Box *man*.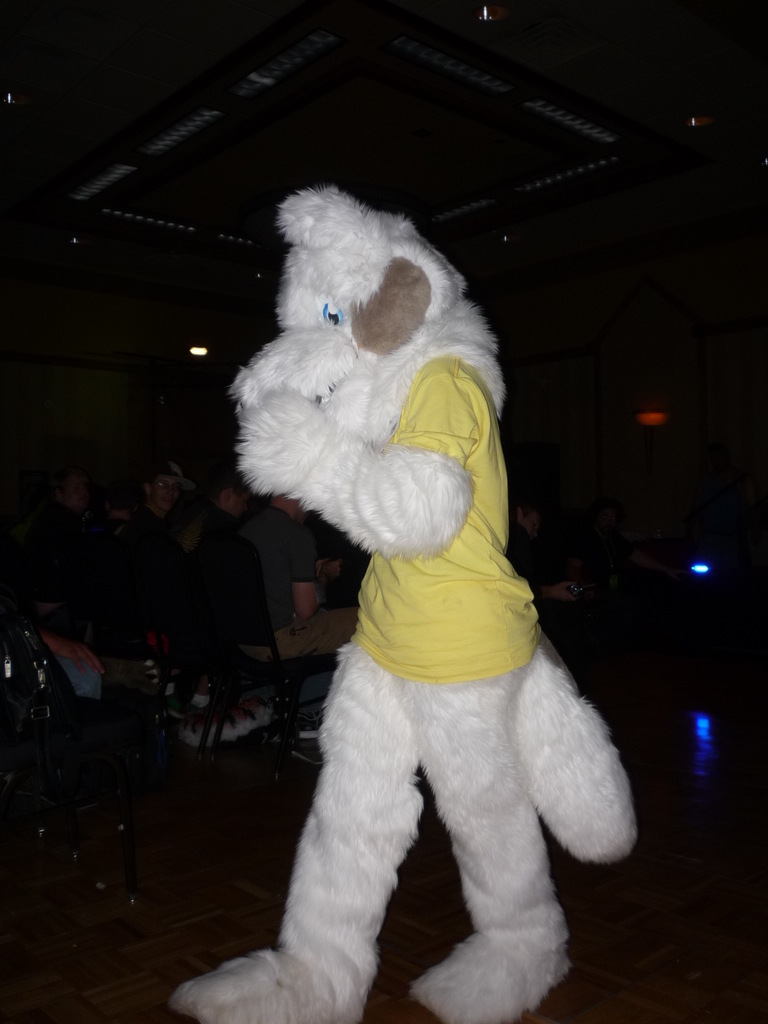
detection(234, 485, 367, 661).
